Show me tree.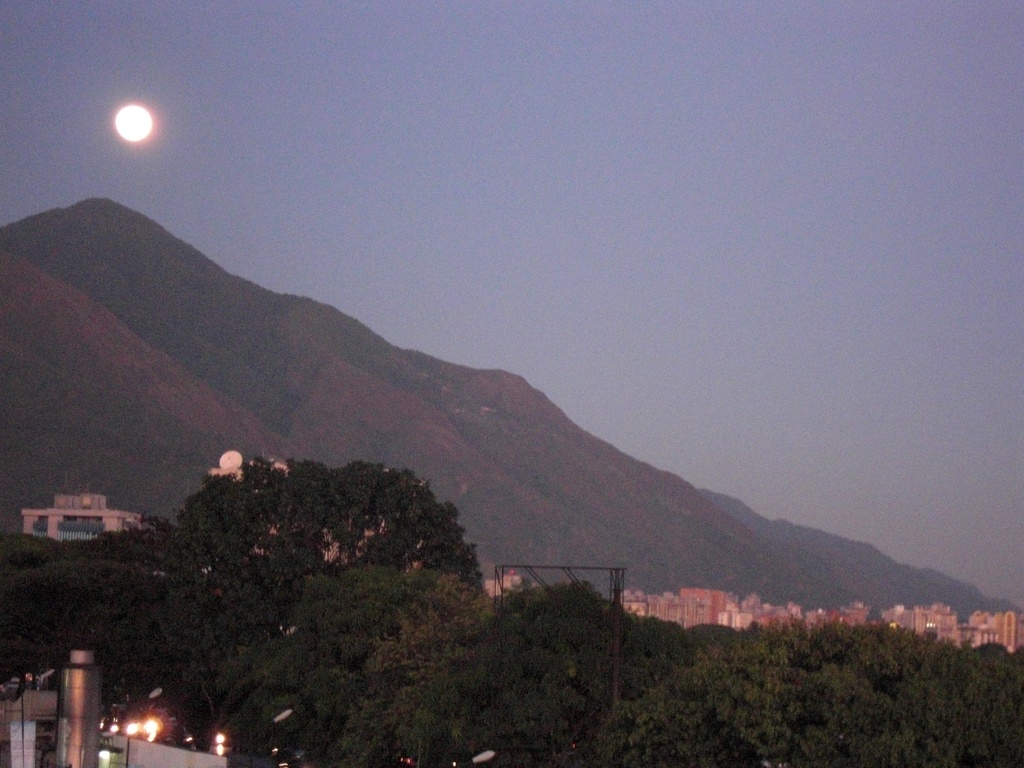
tree is here: pyautogui.locateOnScreen(101, 424, 508, 684).
